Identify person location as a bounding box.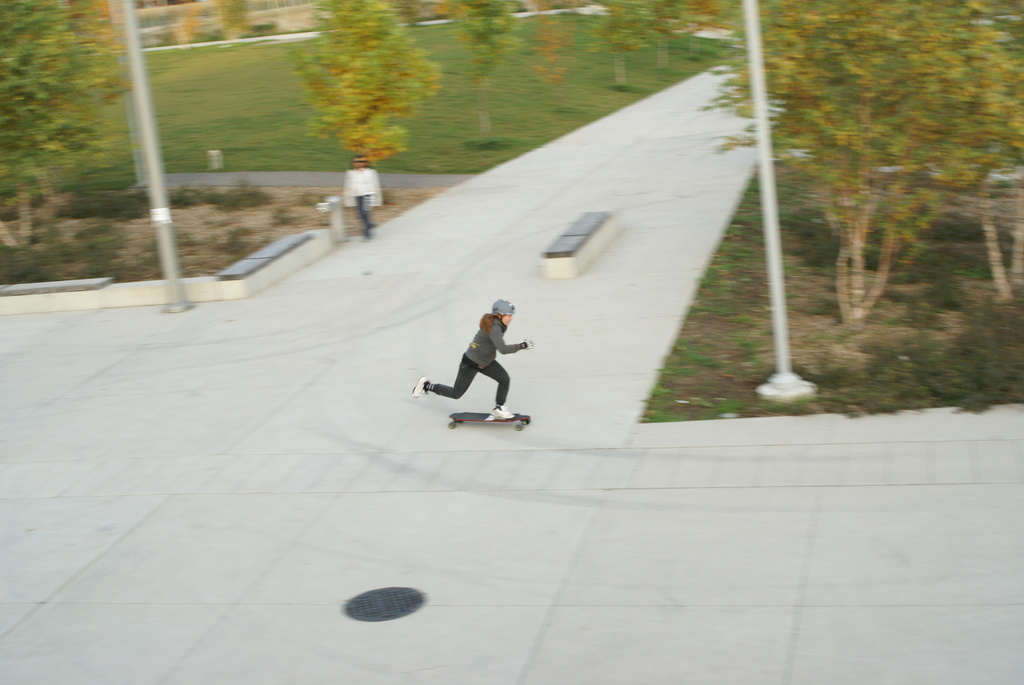
bbox=(339, 152, 386, 242).
